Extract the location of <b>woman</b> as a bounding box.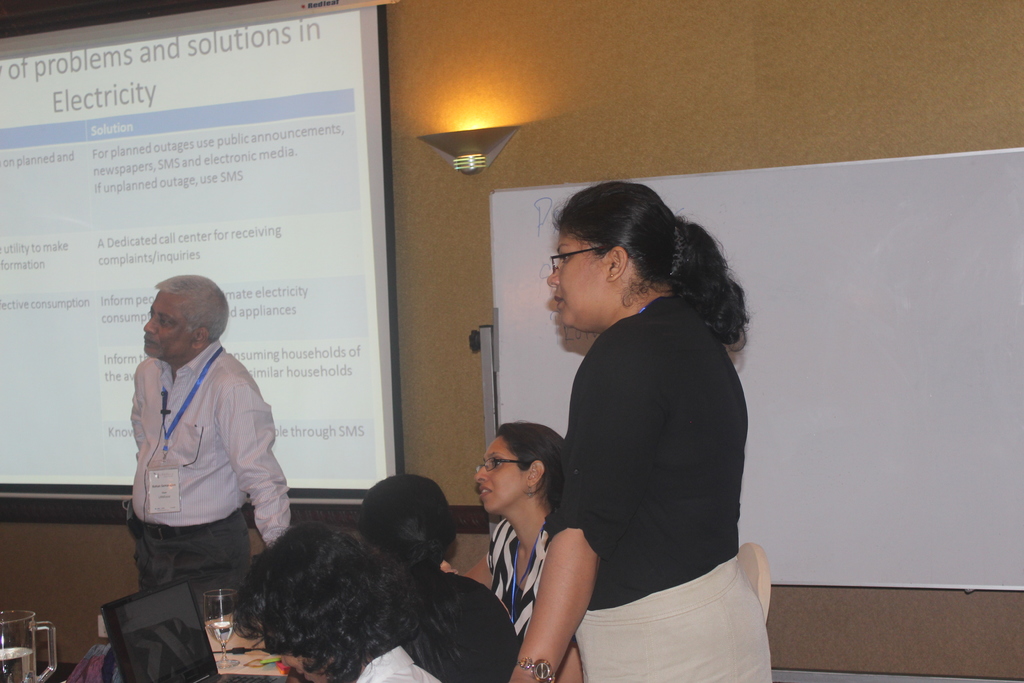
[227, 523, 456, 682].
